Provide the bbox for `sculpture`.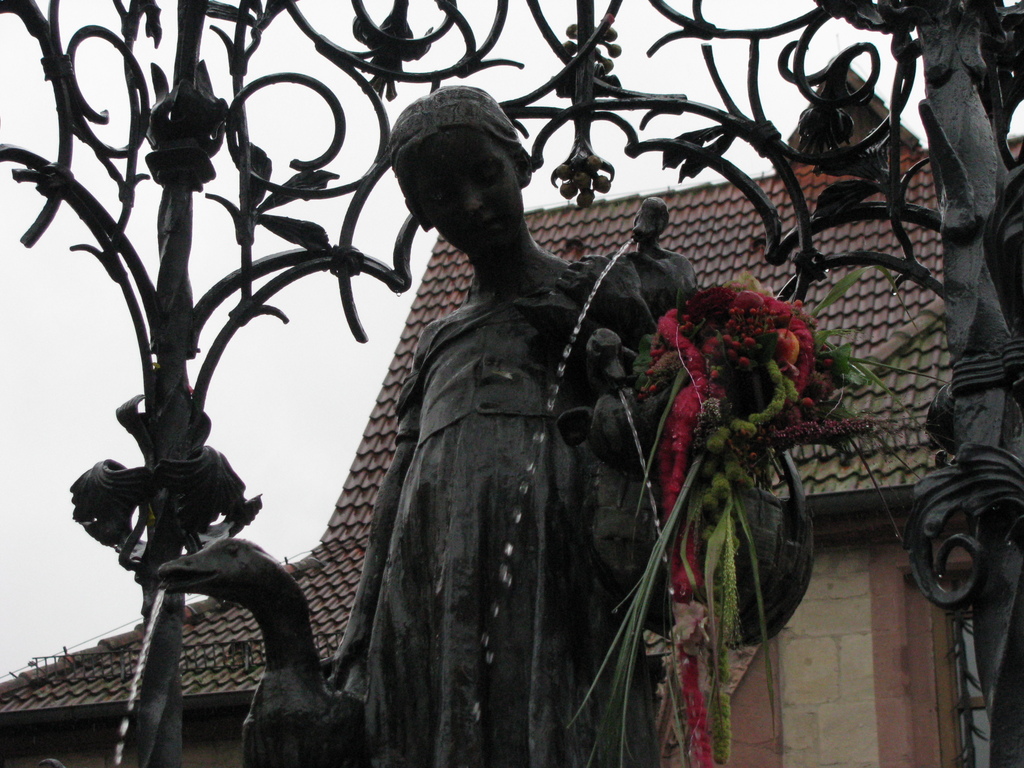
pyautogui.locateOnScreen(102, 103, 770, 767).
